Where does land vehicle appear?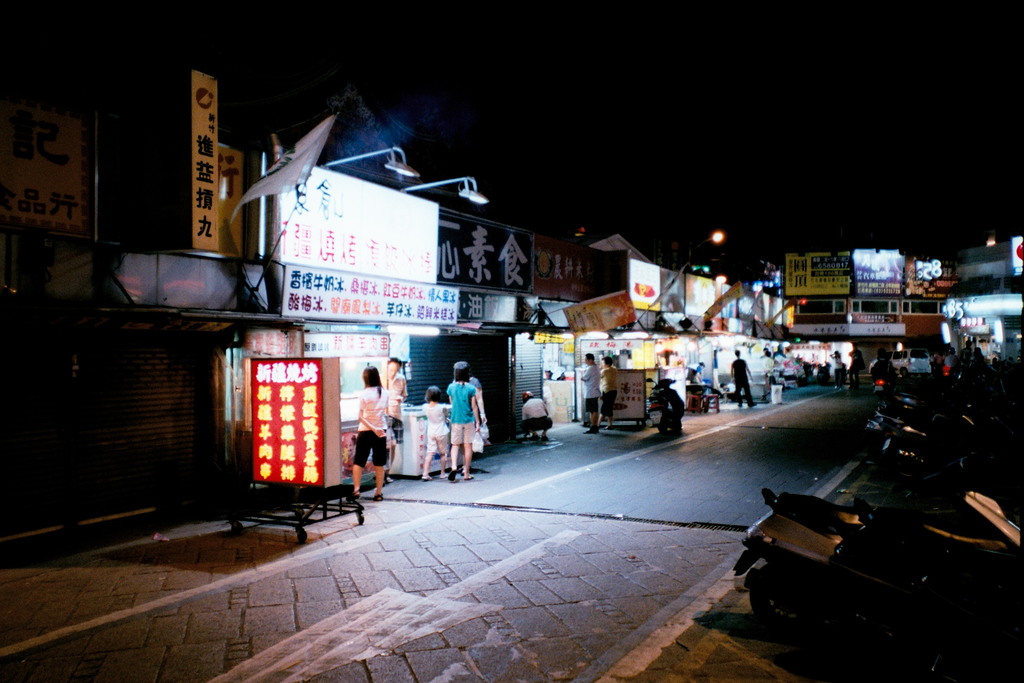
Appears at 867:346:935:382.
